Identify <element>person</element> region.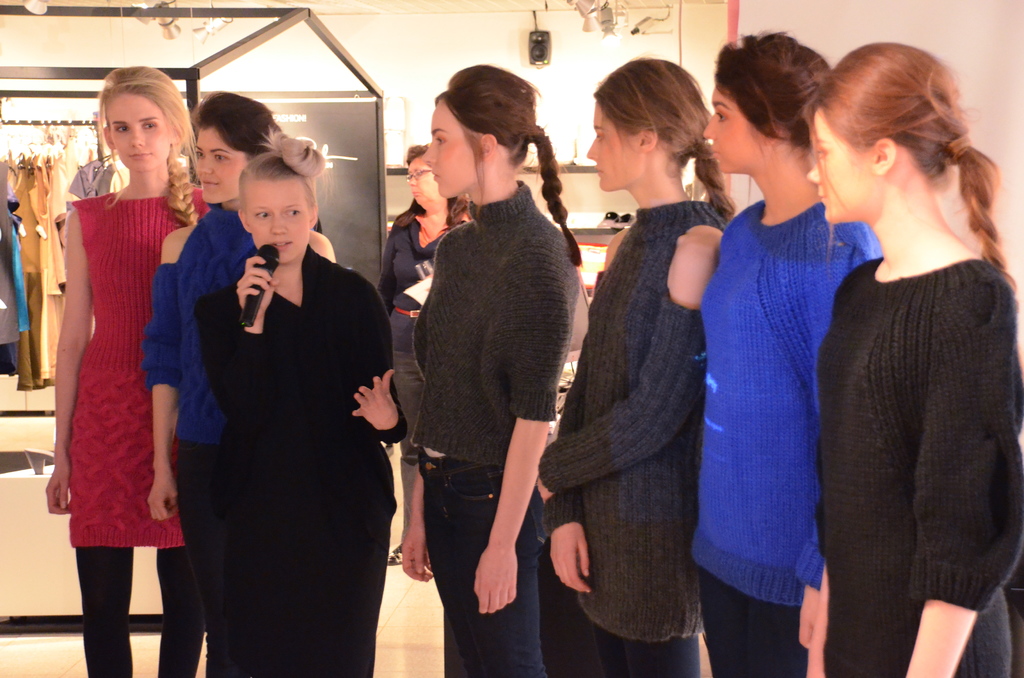
Region: rect(152, 109, 325, 677).
